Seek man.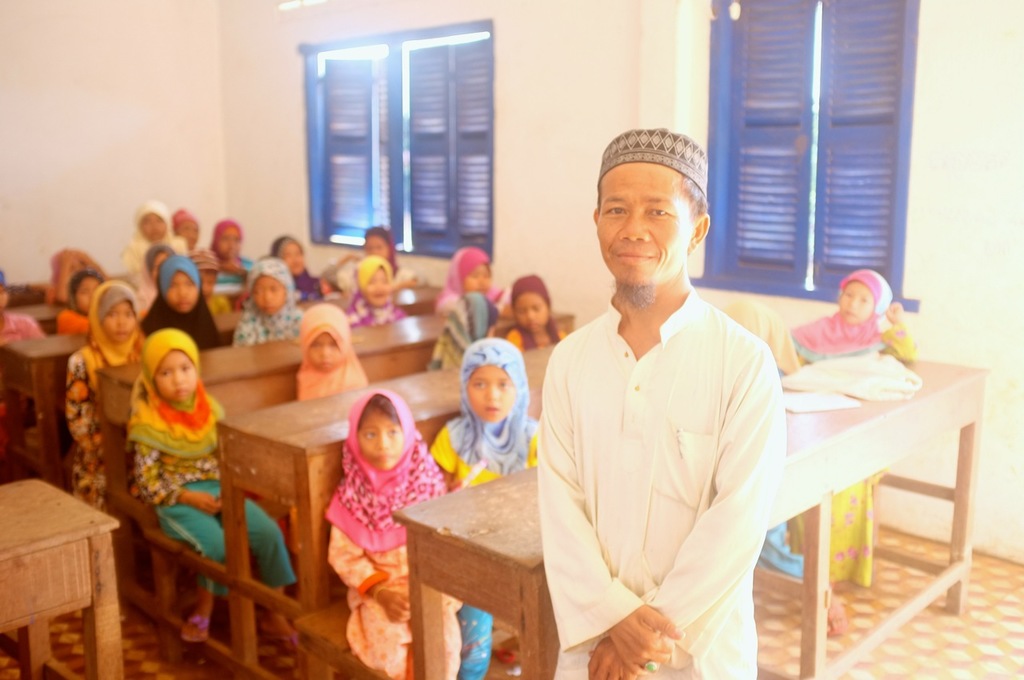
<box>534,127,786,679</box>.
